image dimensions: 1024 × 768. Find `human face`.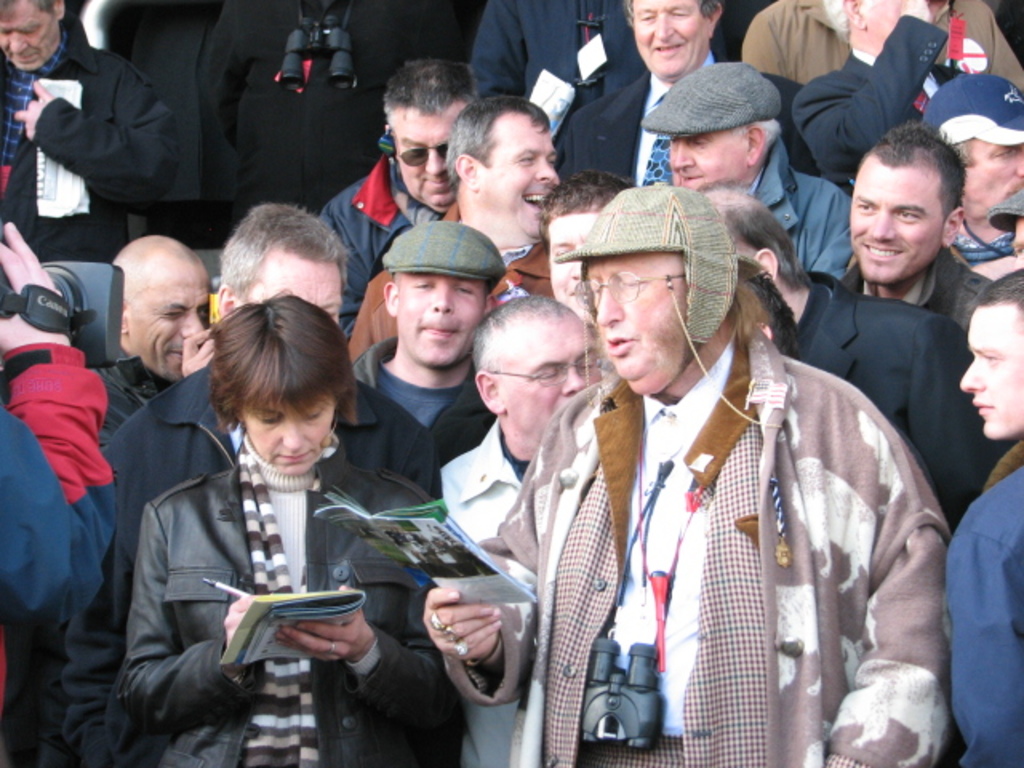
bbox=[958, 134, 1022, 210].
